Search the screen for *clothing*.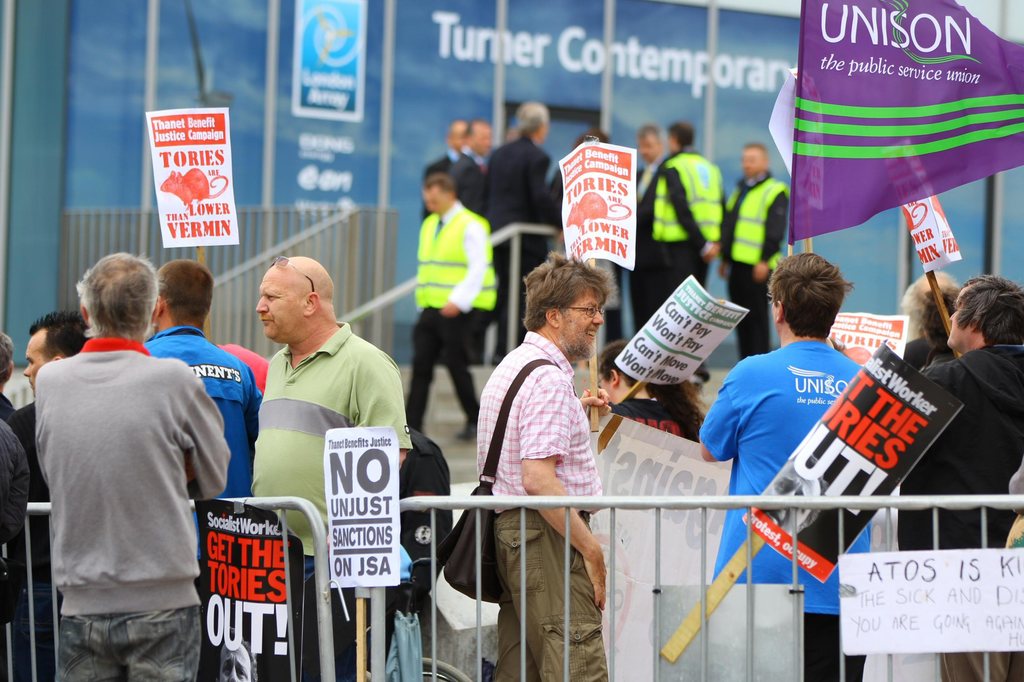
Found at box(451, 147, 484, 215).
